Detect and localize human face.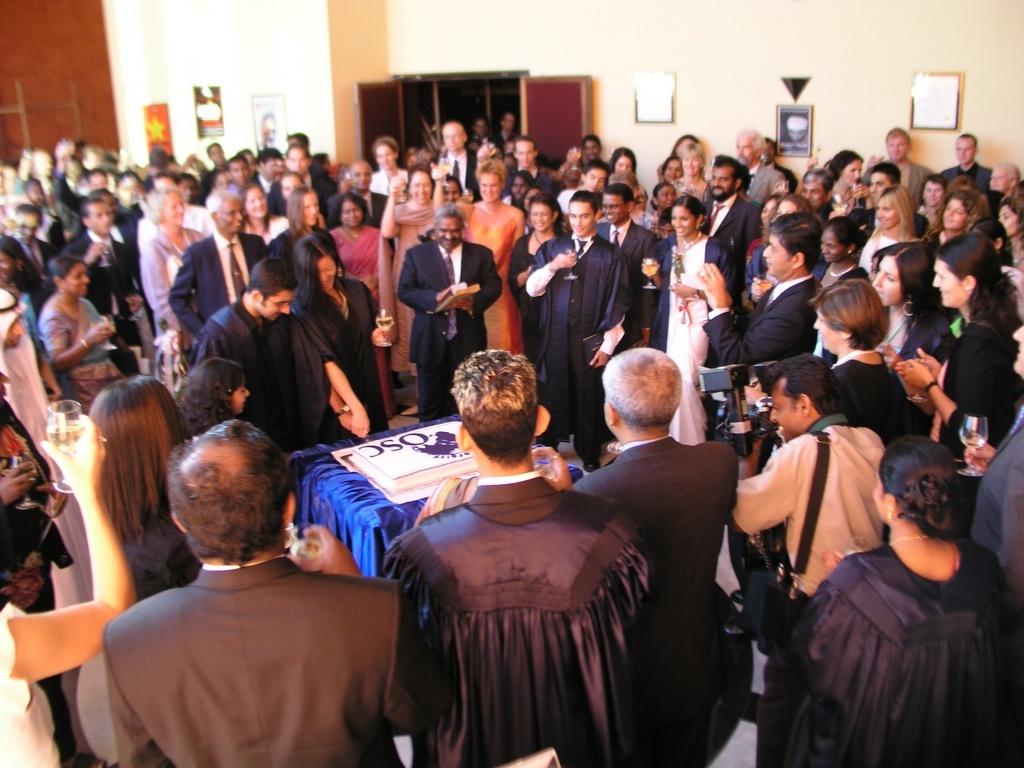
Localized at locate(411, 170, 433, 200).
